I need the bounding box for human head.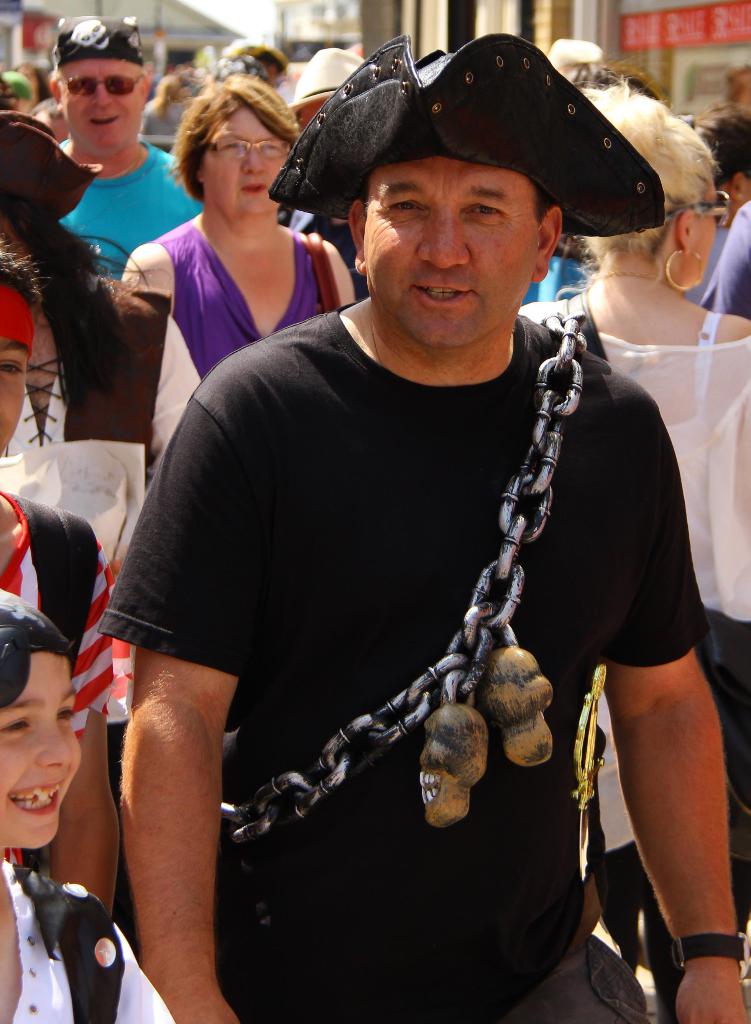
Here it is: region(0, 253, 44, 458).
